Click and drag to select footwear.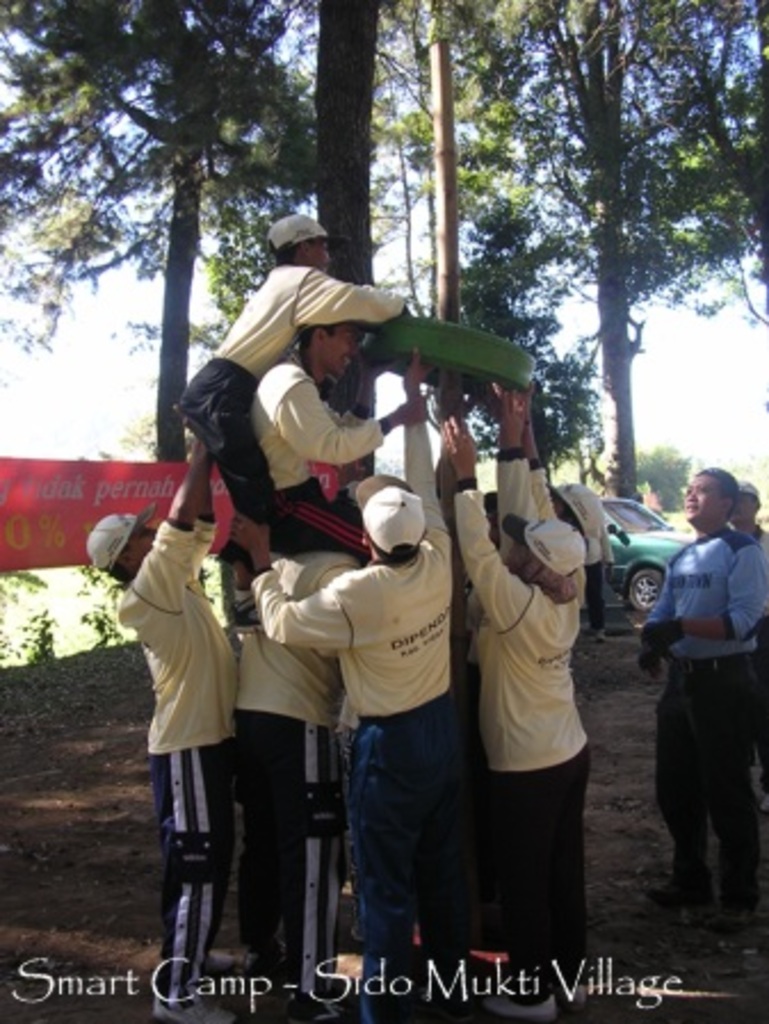
Selection: (226, 591, 269, 641).
